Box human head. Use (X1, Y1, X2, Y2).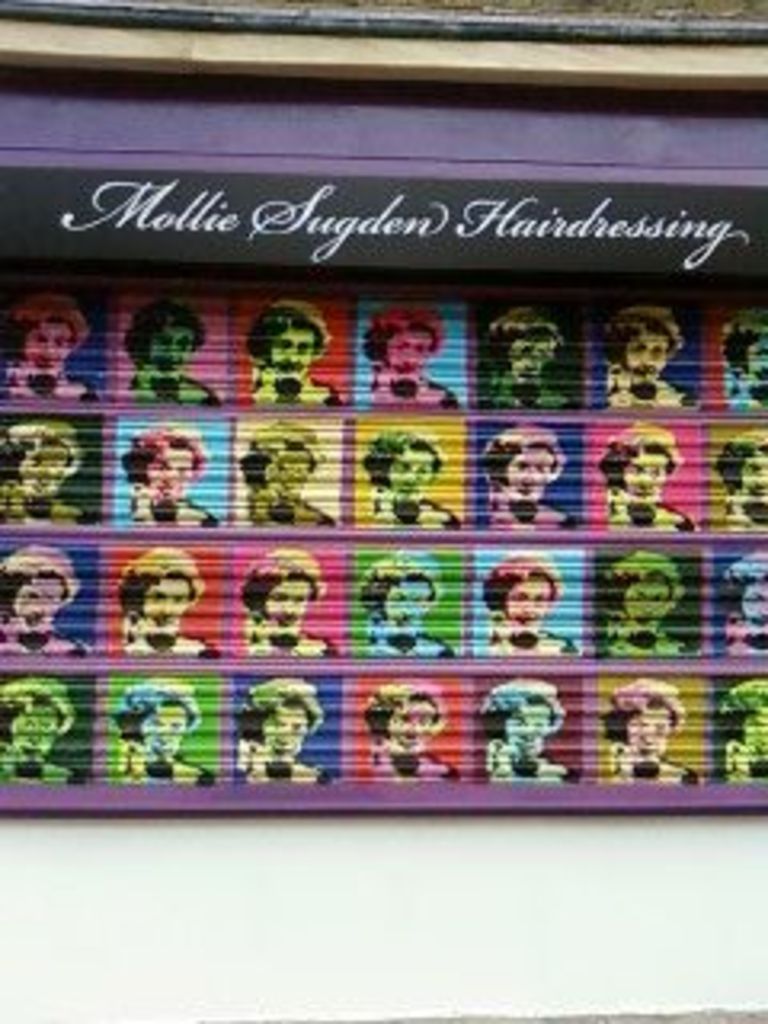
(0, 419, 83, 499).
